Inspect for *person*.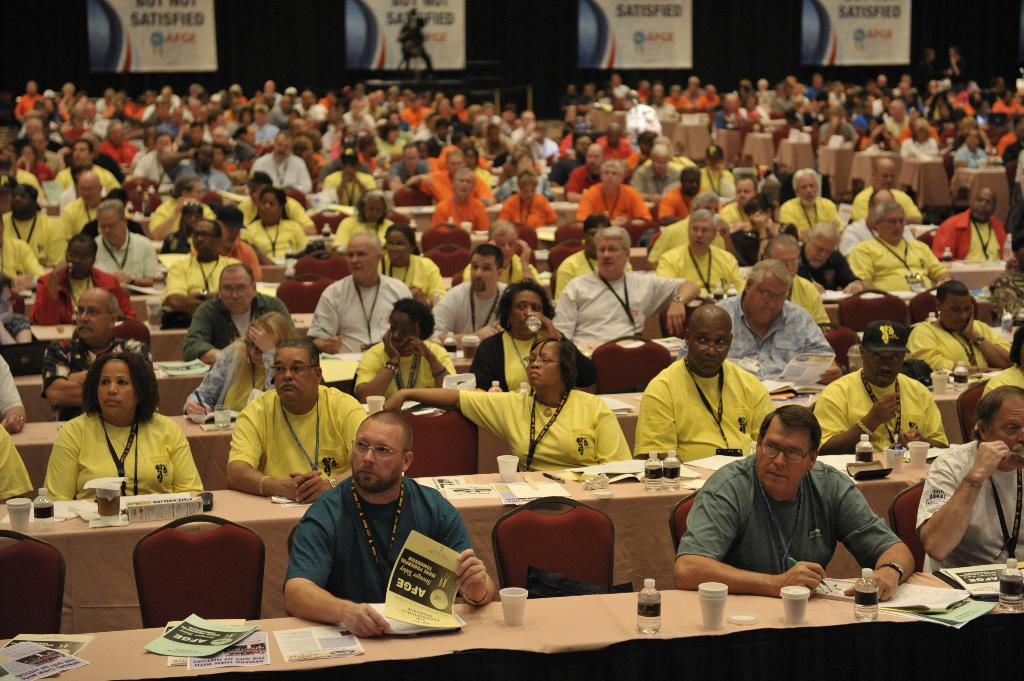
Inspection: bbox=[765, 234, 831, 323].
